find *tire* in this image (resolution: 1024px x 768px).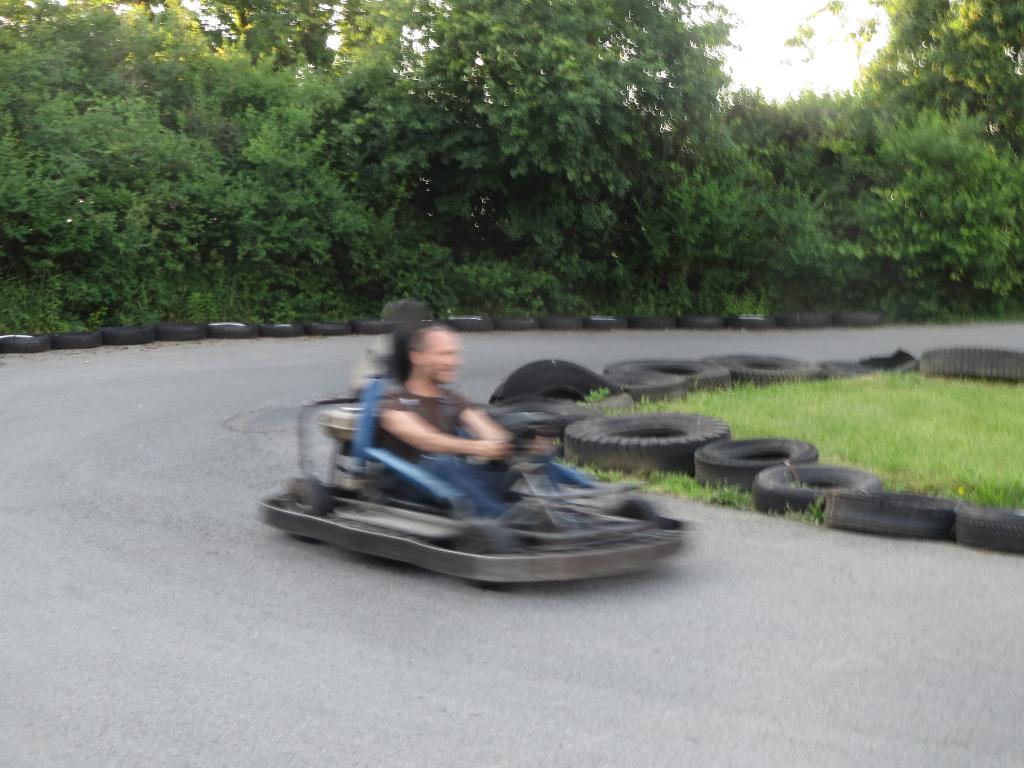
(x1=682, y1=314, x2=729, y2=328).
